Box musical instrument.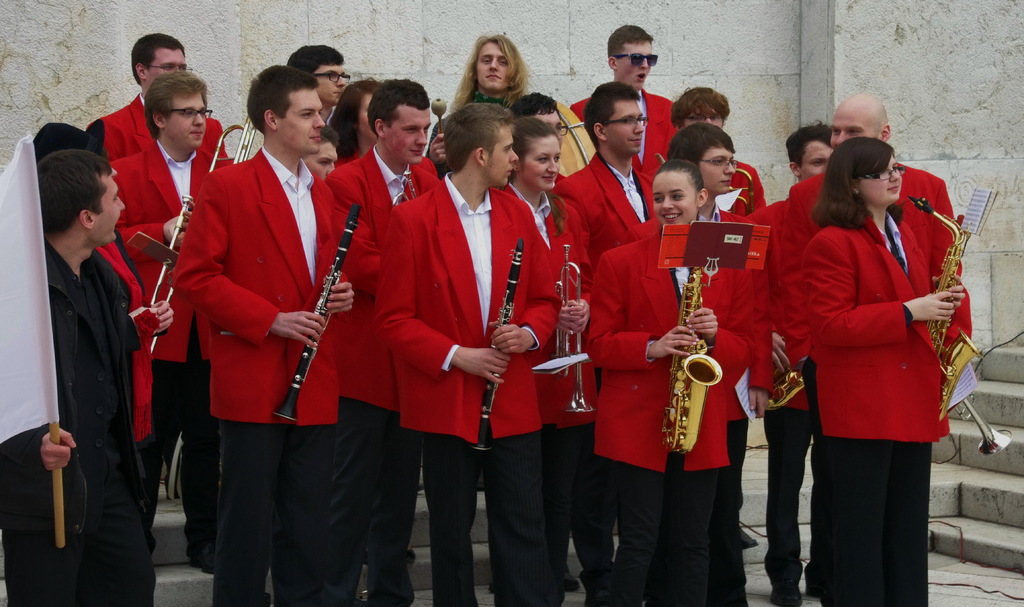
{"x1": 908, "y1": 196, "x2": 977, "y2": 435}.
